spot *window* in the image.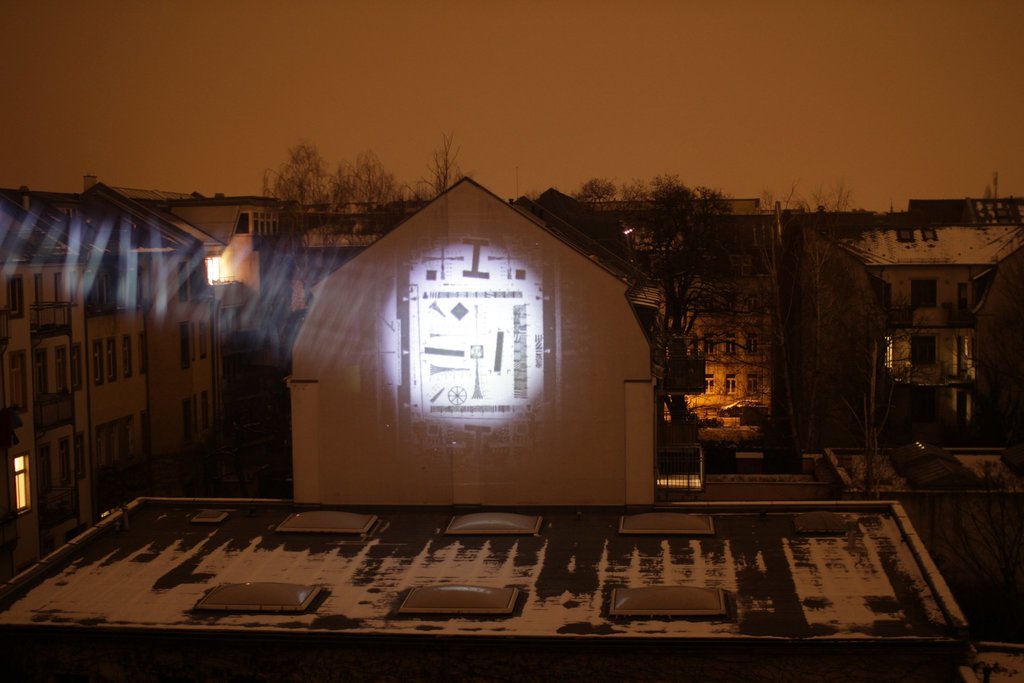
*window* found at 93, 336, 106, 389.
